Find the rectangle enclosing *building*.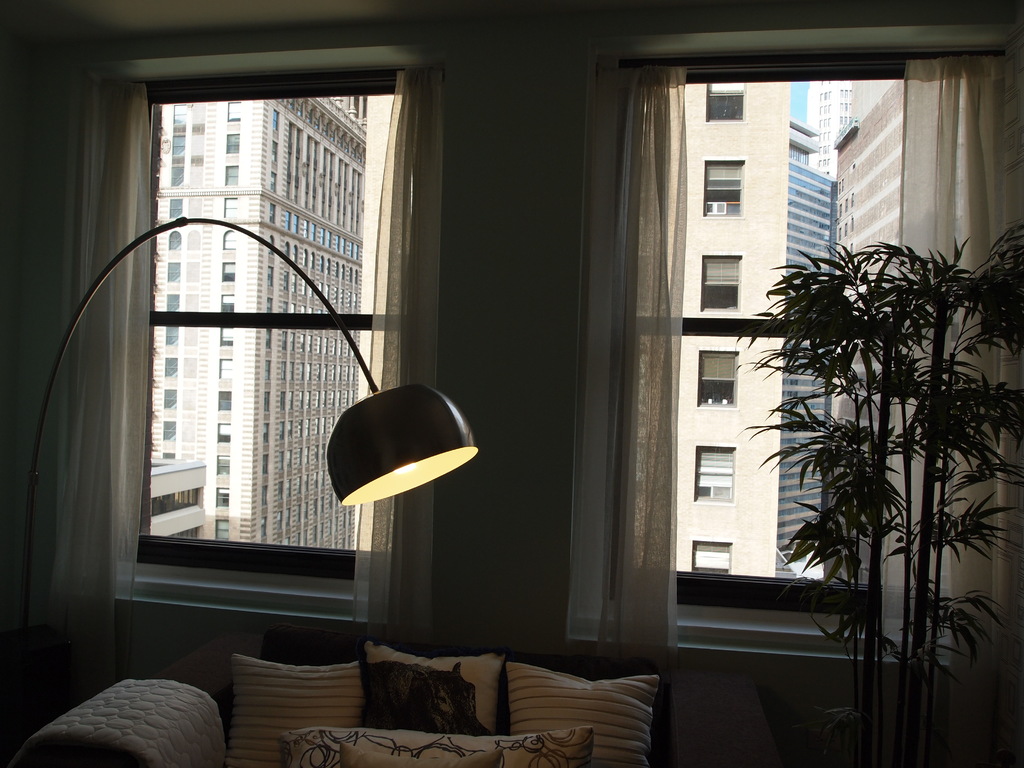
[left=787, top=122, right=840, bottom=566].
